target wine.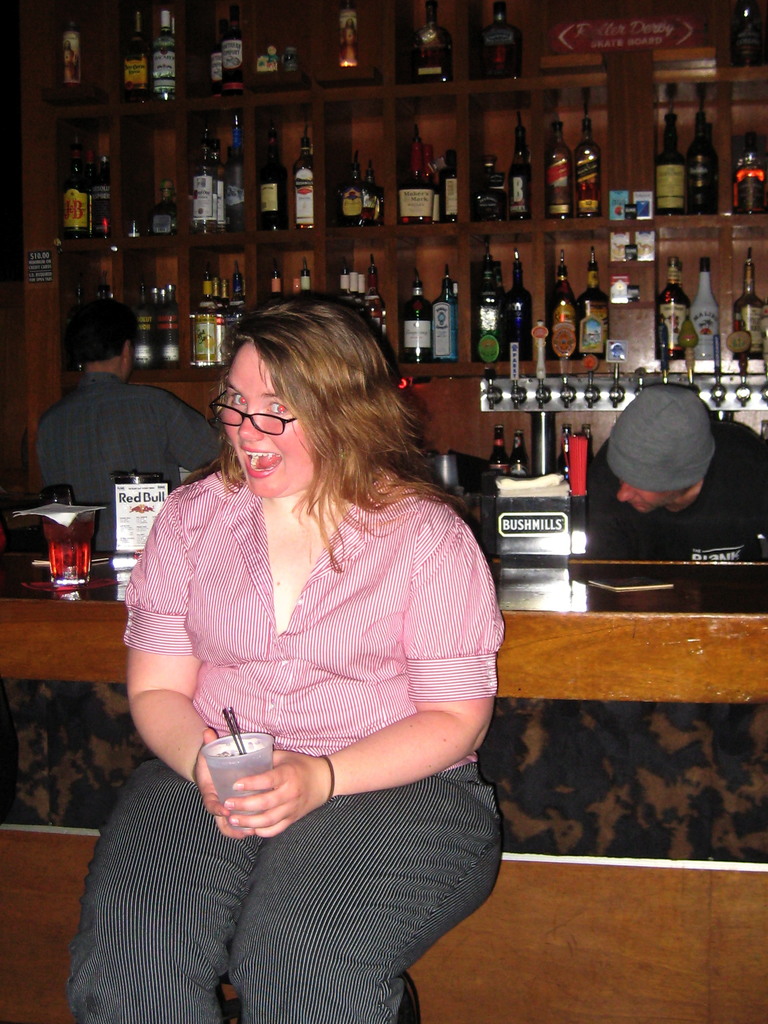
Target region: (left=507, top=427, right=523, bottom=481).
